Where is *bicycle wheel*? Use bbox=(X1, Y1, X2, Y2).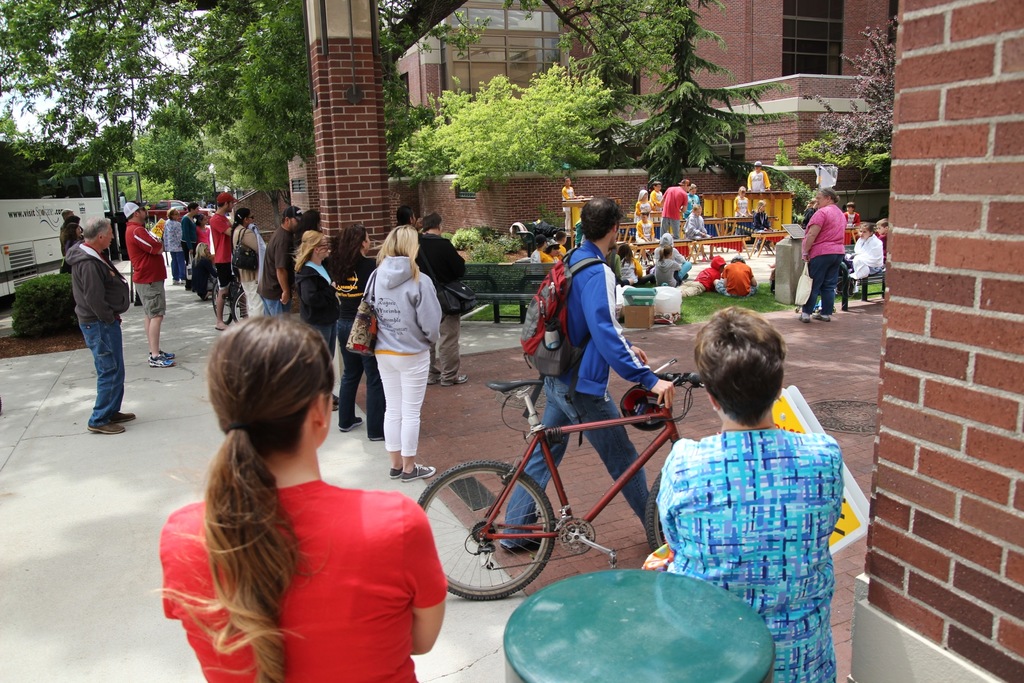
bbox=(230, 287, 246, 321).
